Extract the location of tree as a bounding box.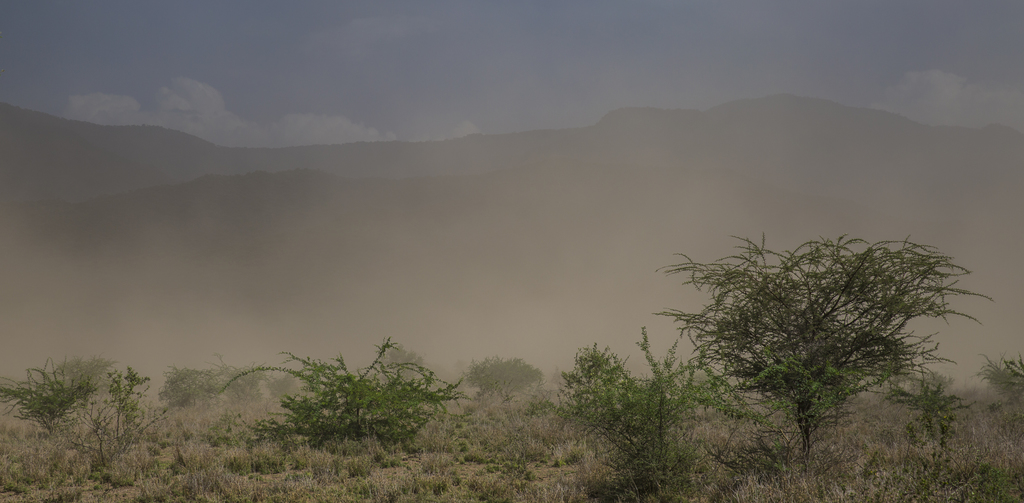
bbox=(557, 343, 739, 456).
